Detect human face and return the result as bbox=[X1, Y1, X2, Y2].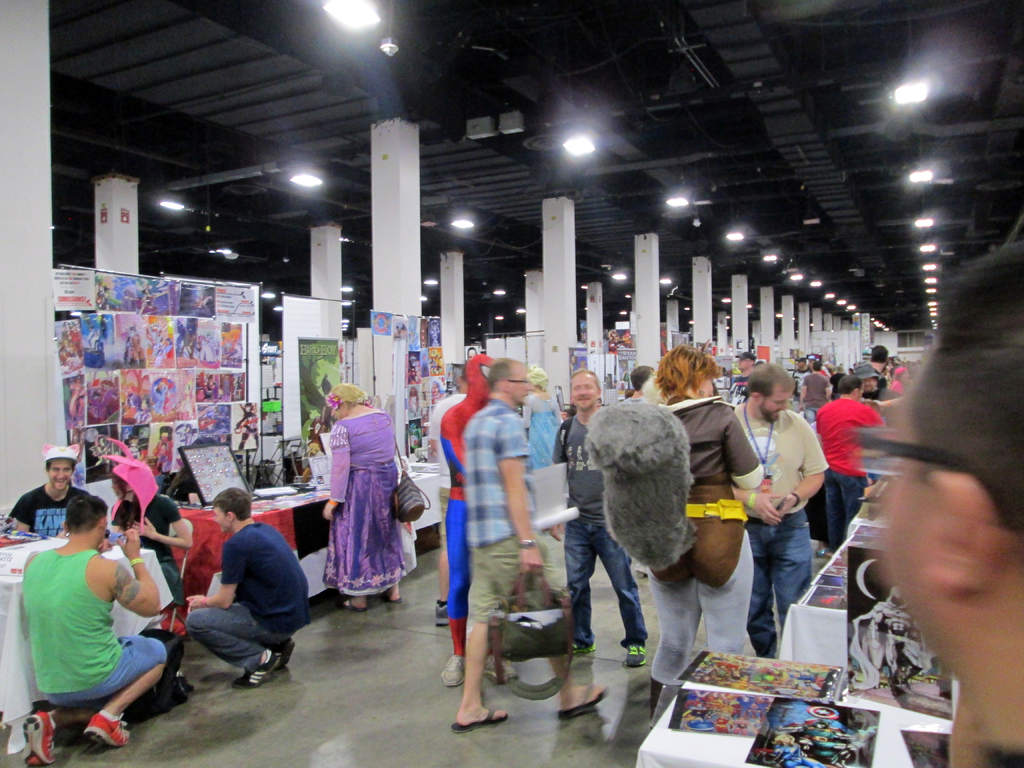
bbox=[736, 357, 755, 372].
